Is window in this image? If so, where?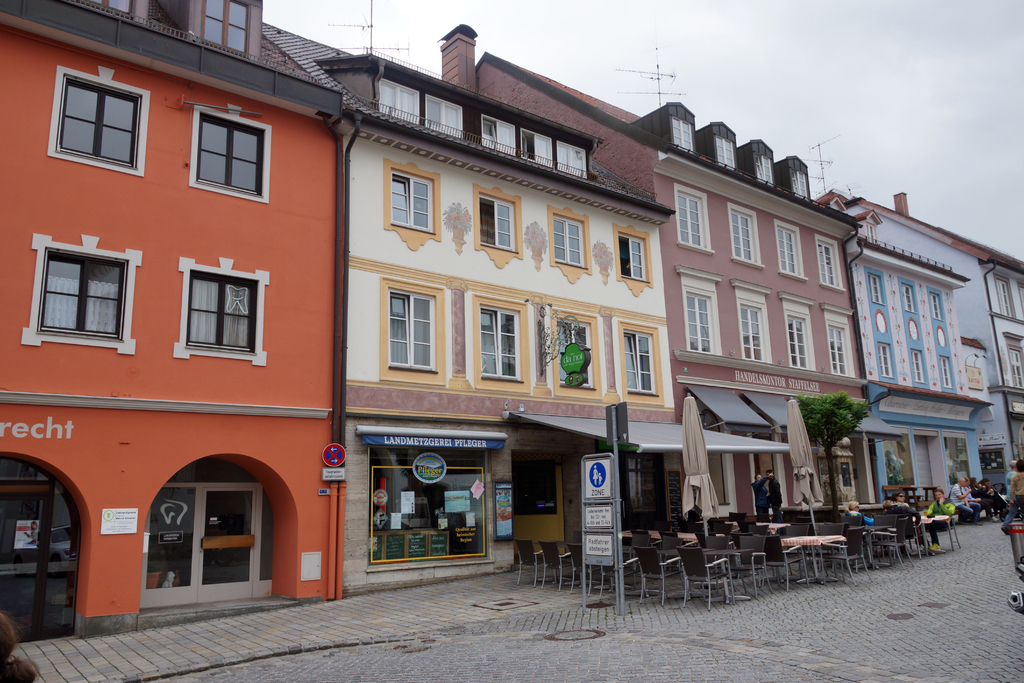
Yes, at x1=609 y1=219 x2=656 y2=290.
